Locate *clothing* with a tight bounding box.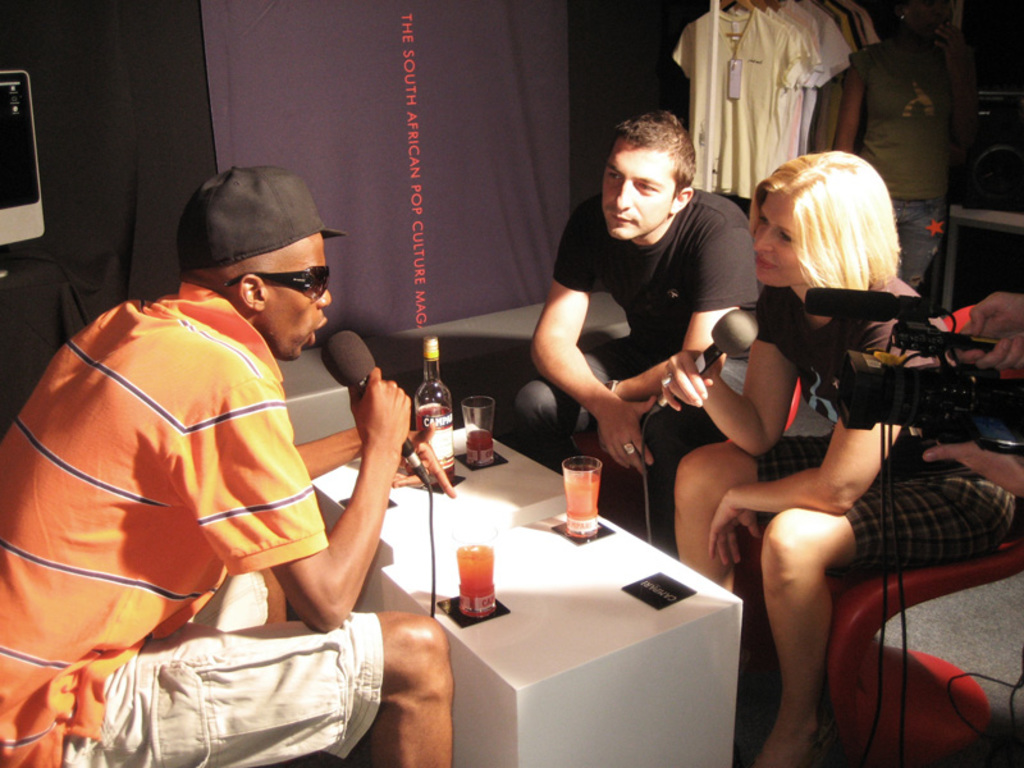
{"x1": 556, "y1": 189, "x2": 755, "y2": 375}.
